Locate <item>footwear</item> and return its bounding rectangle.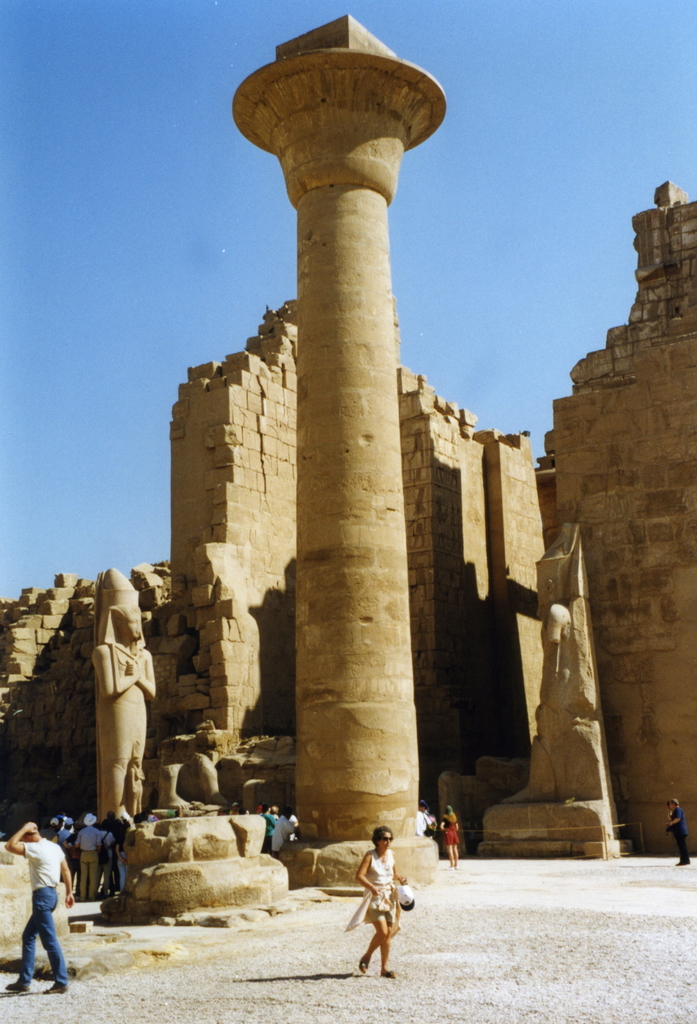
detection(41, 983, 66, 993).
